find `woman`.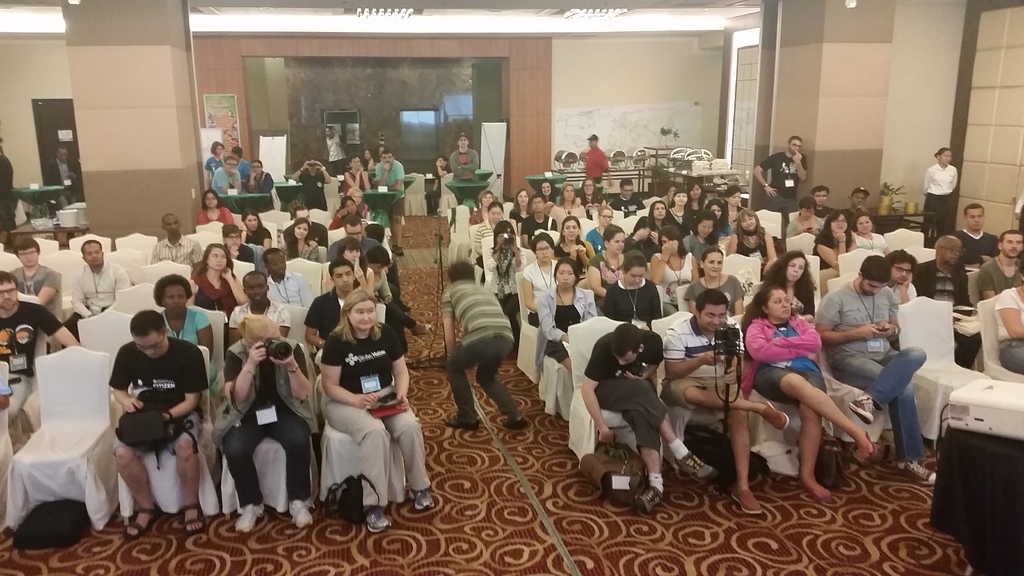
locate(657, 222, 701, 312).
